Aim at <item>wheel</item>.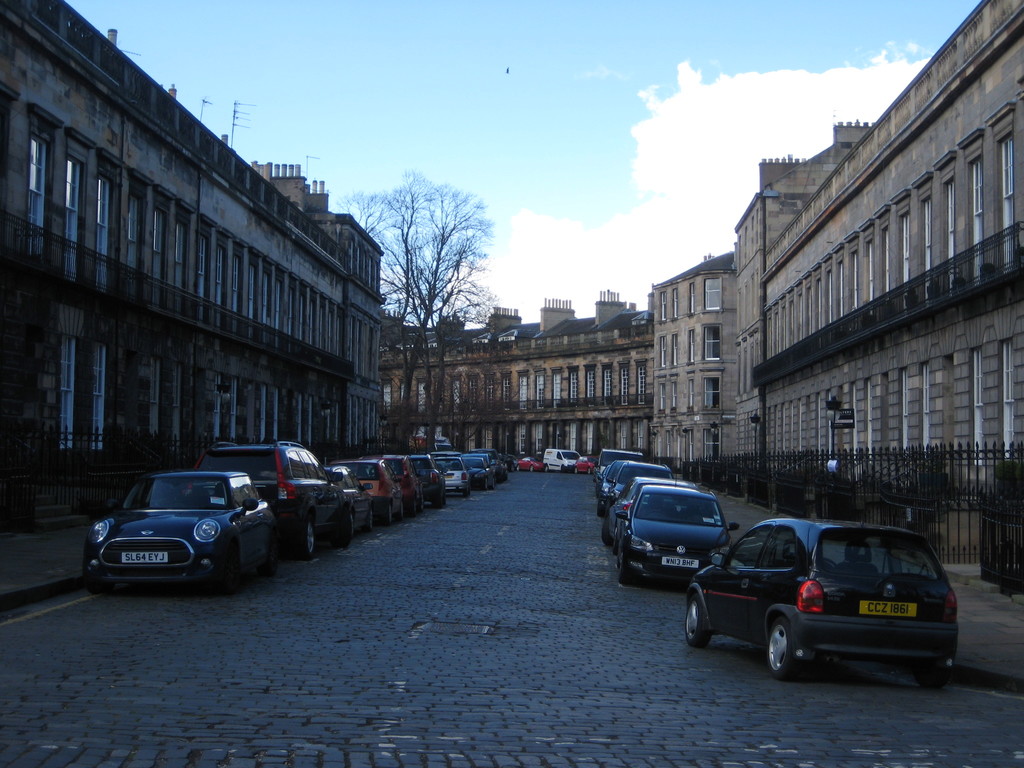
Aimed at select_region(516, 467, 518, 472).
